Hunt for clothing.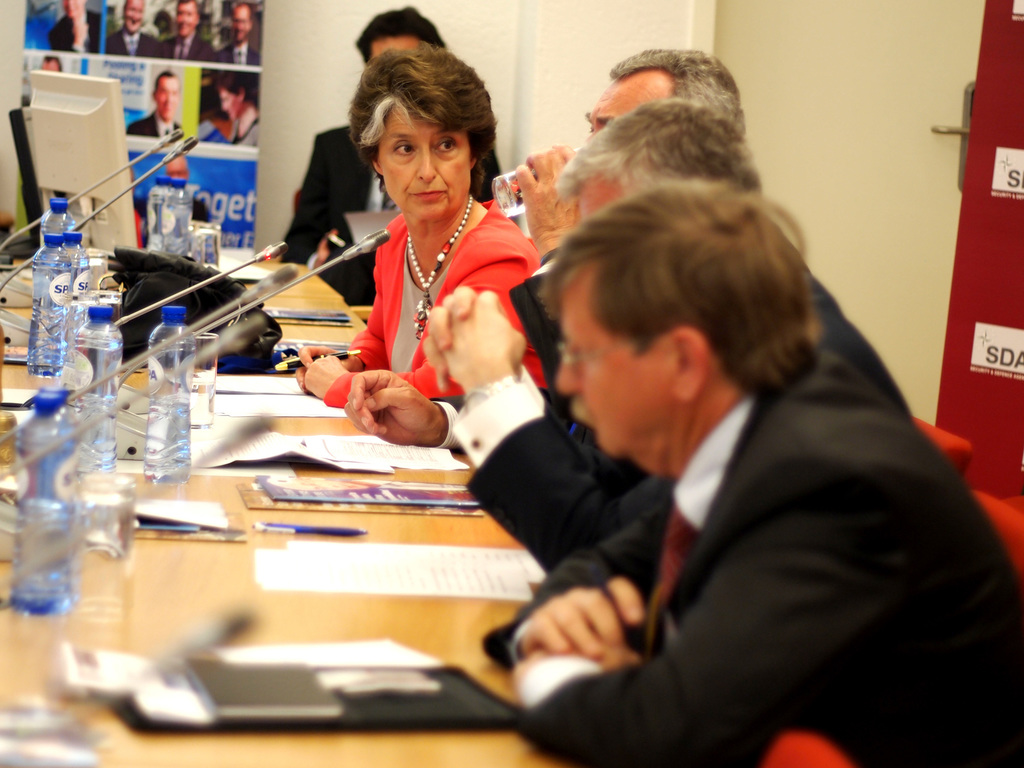
Hunted down at [452,268,912,582].
